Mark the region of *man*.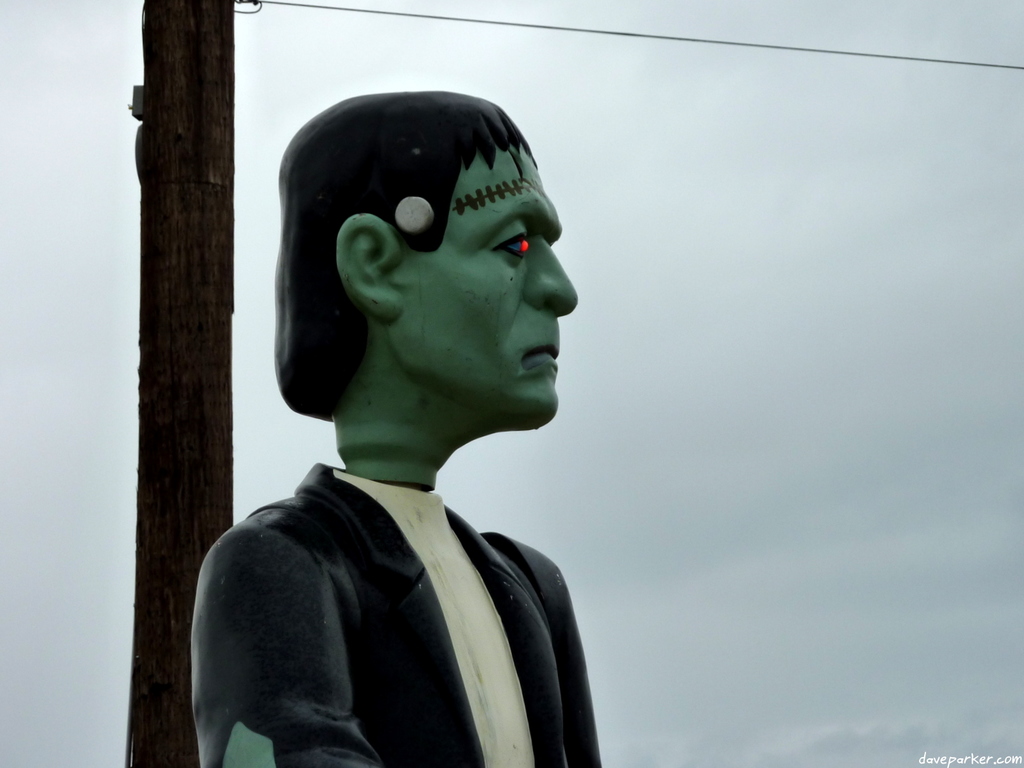
Region: select_region(188, 82, 601, 767).
